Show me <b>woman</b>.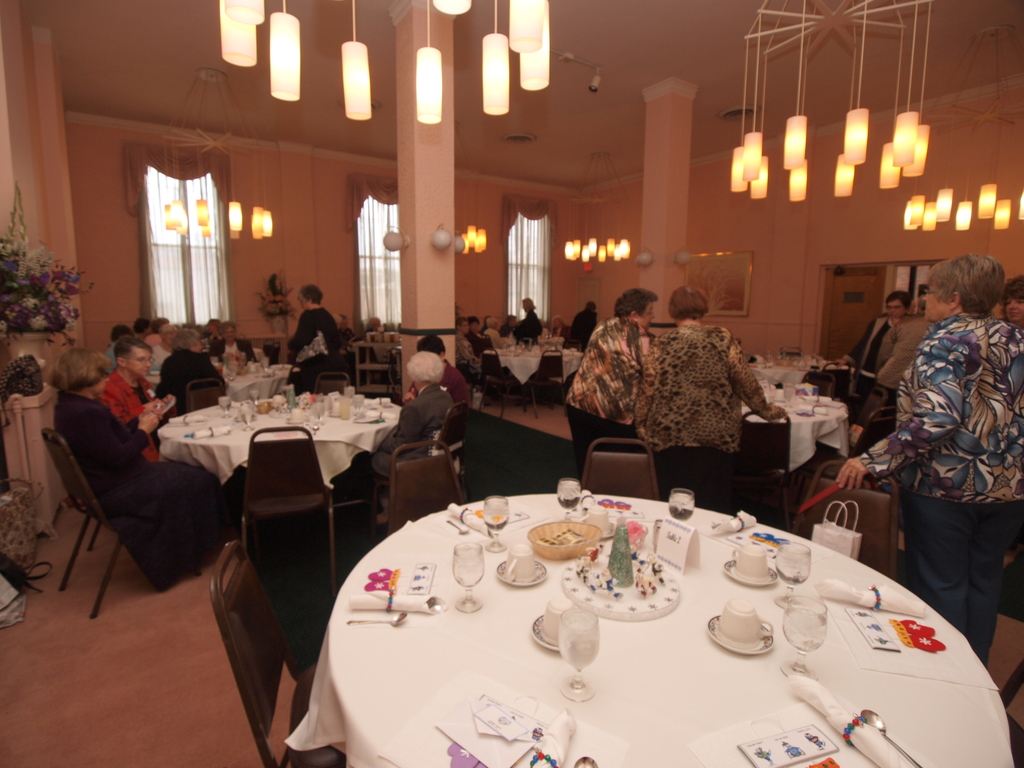
<b>woman</b> is here: region(56, 349, 219, 591).
